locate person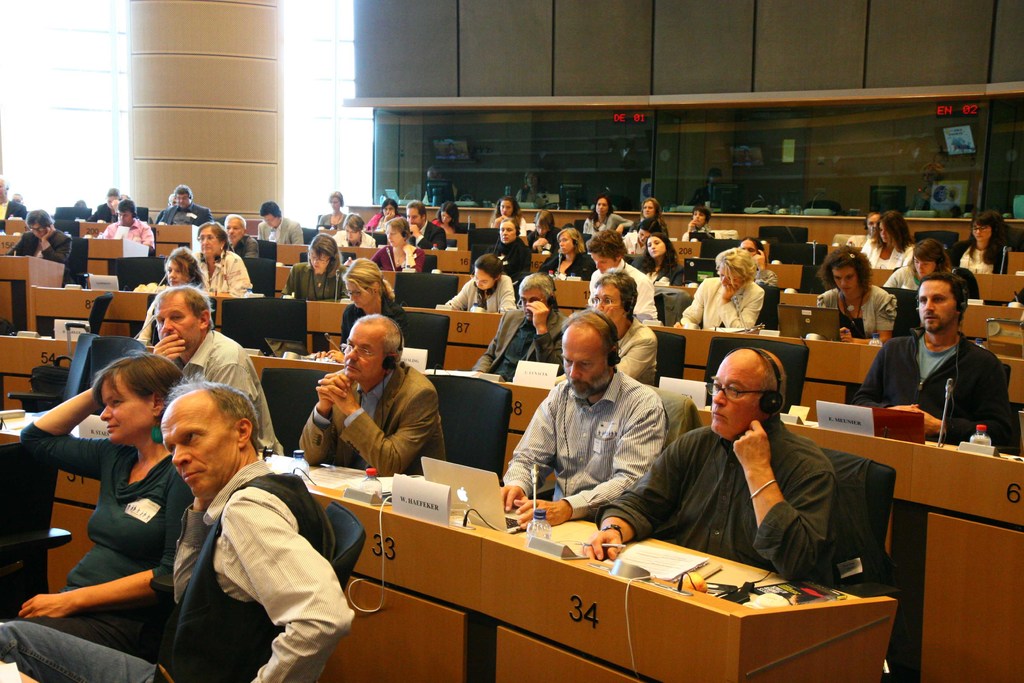
rect(726, 234, 776, 281)
